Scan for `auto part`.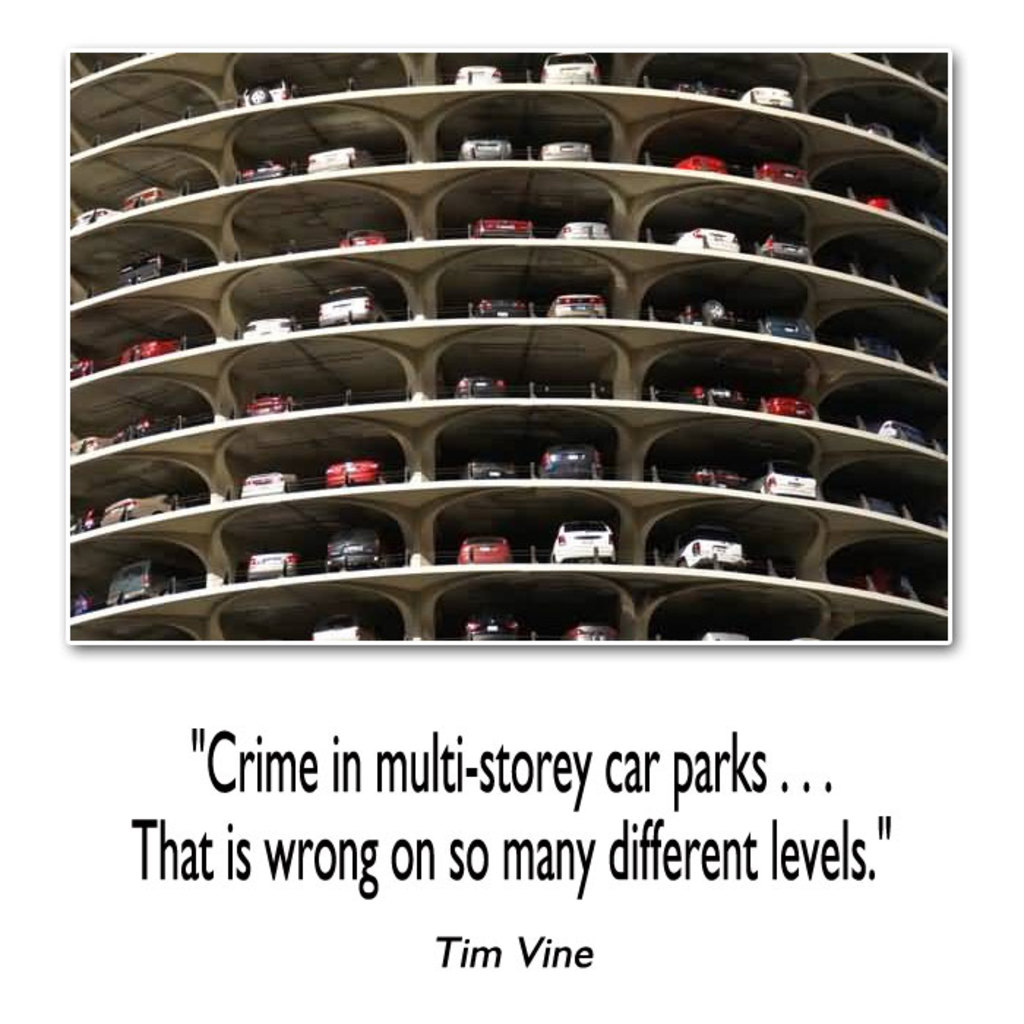
Scan result: x1=95 y1=497 x2=148 y2=522.
